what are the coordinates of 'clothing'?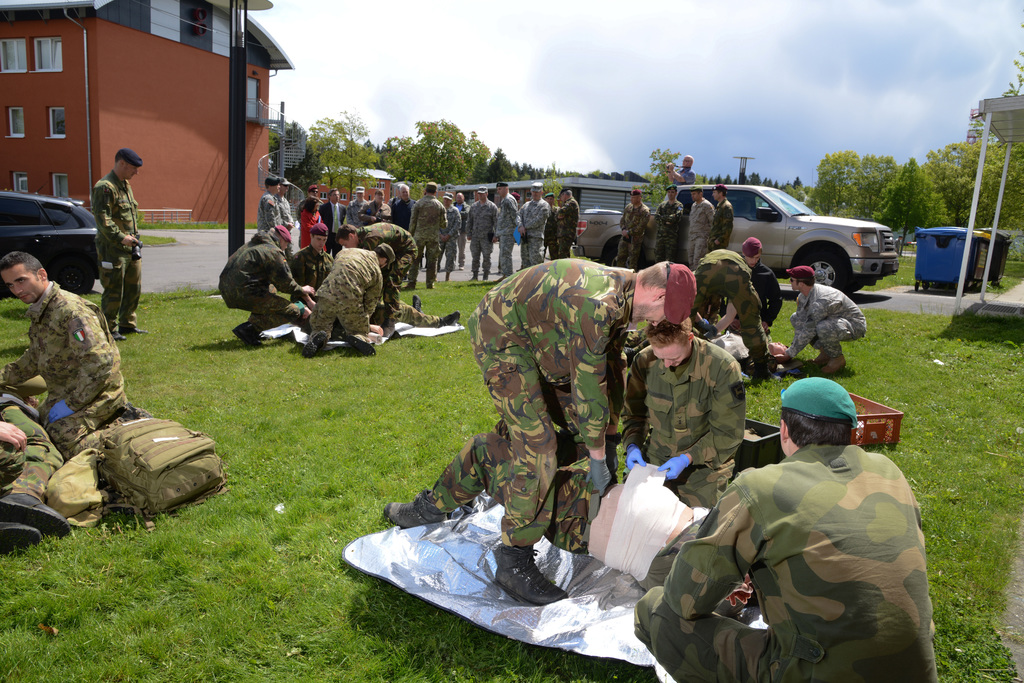
353/202/396/219.
